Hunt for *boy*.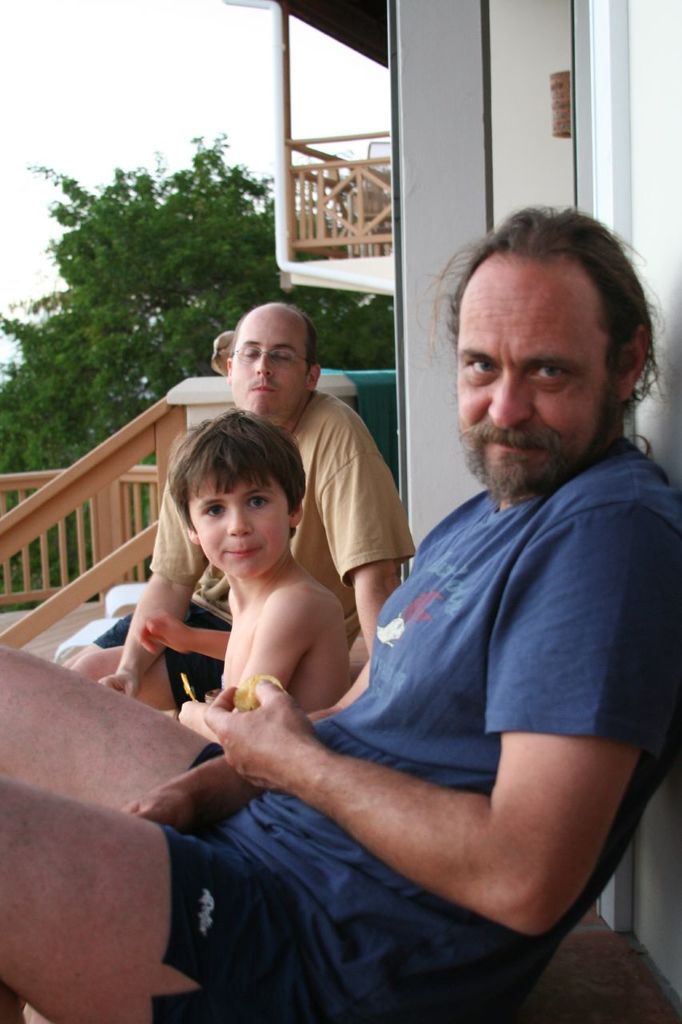
Hunted down at BBox(114, 406, 376, 775).
